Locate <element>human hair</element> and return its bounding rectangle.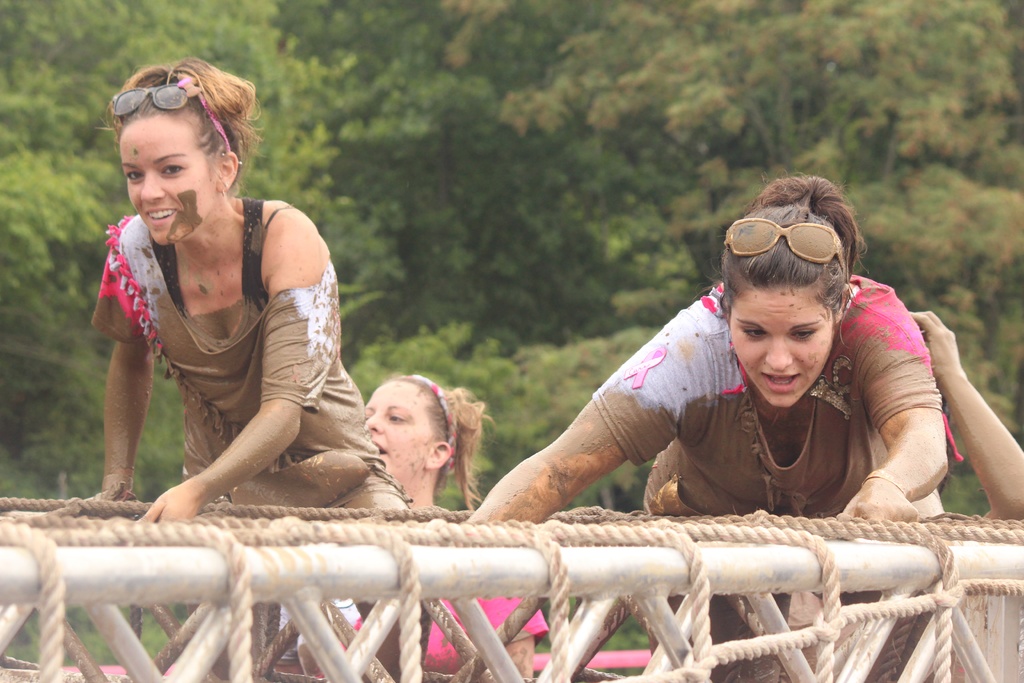
bbox(724, 177, 864, 354).
